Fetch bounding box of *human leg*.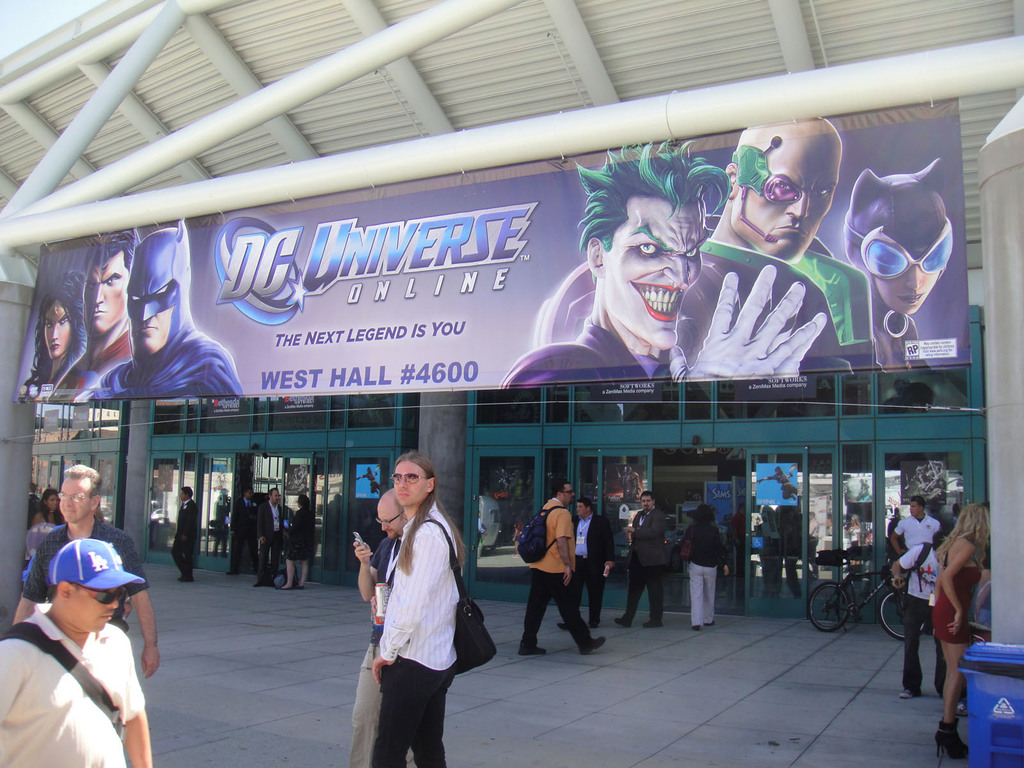
Bbox: 253:534:271:582.
